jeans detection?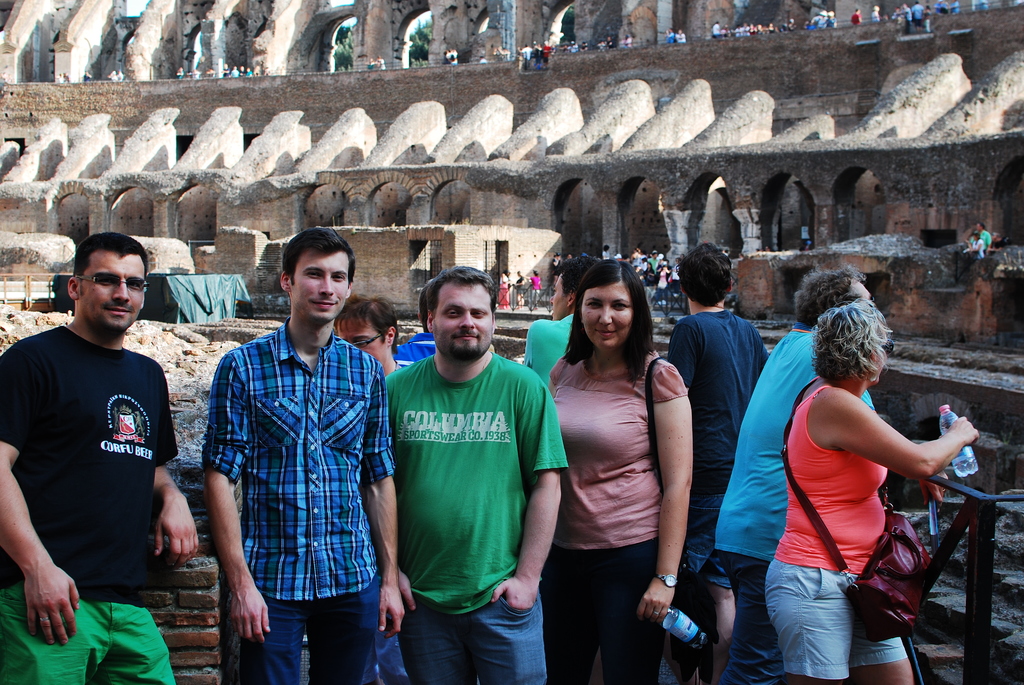
[240, 571, 379, 683]
